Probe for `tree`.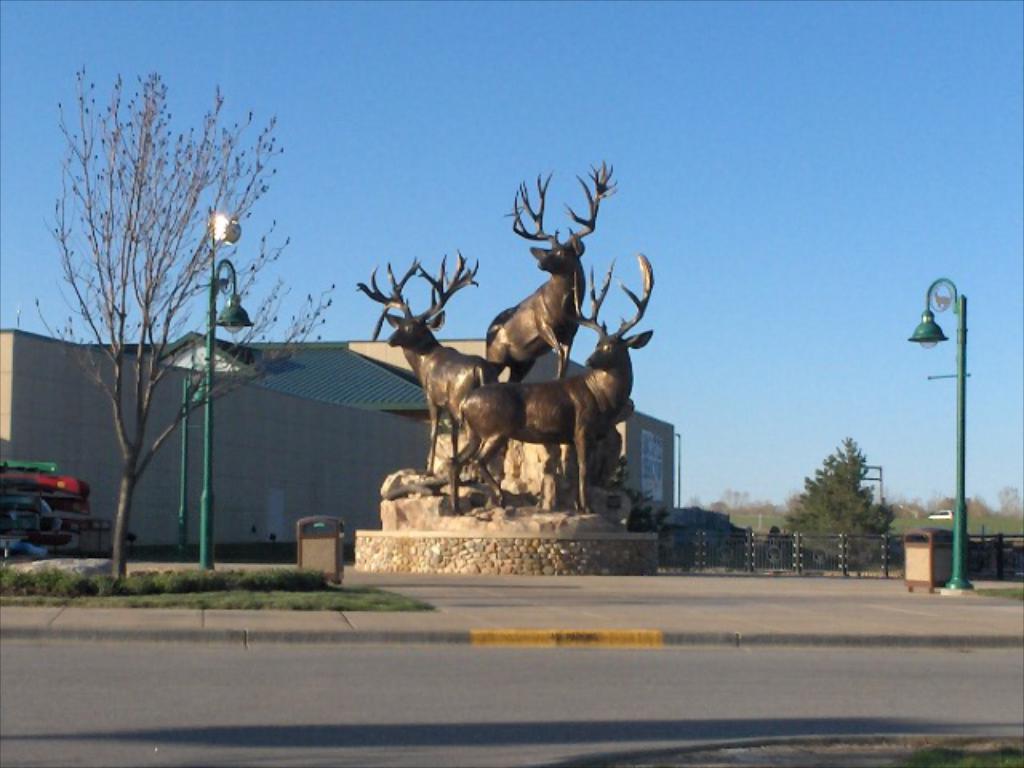
Probe result: <bbox>40, 38, 261, 616</bbox>.
